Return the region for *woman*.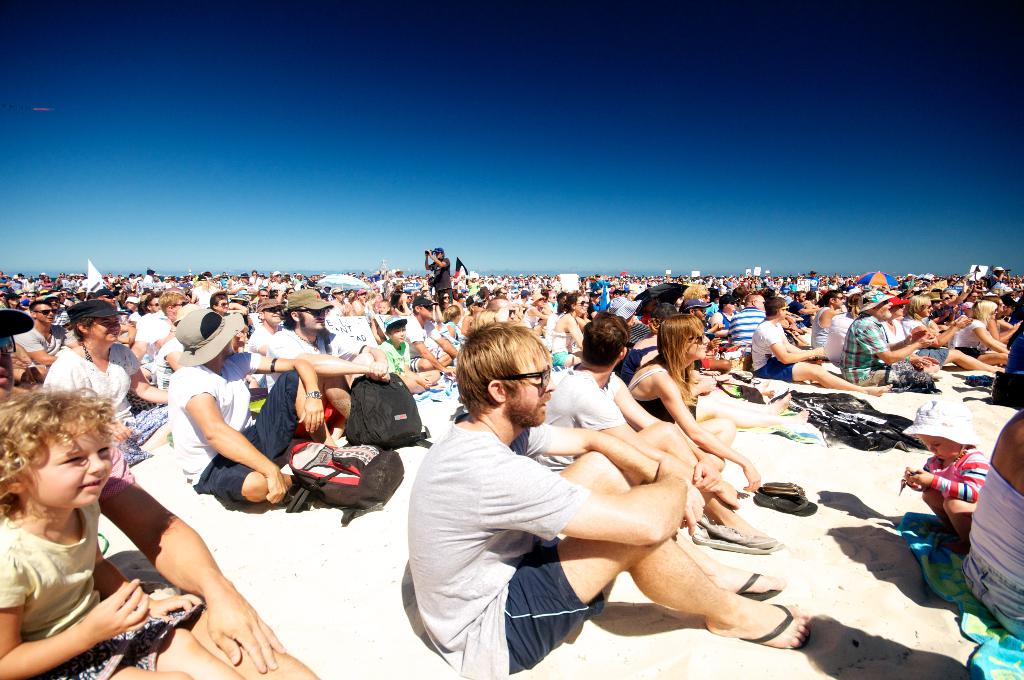
0/362/179/679.
